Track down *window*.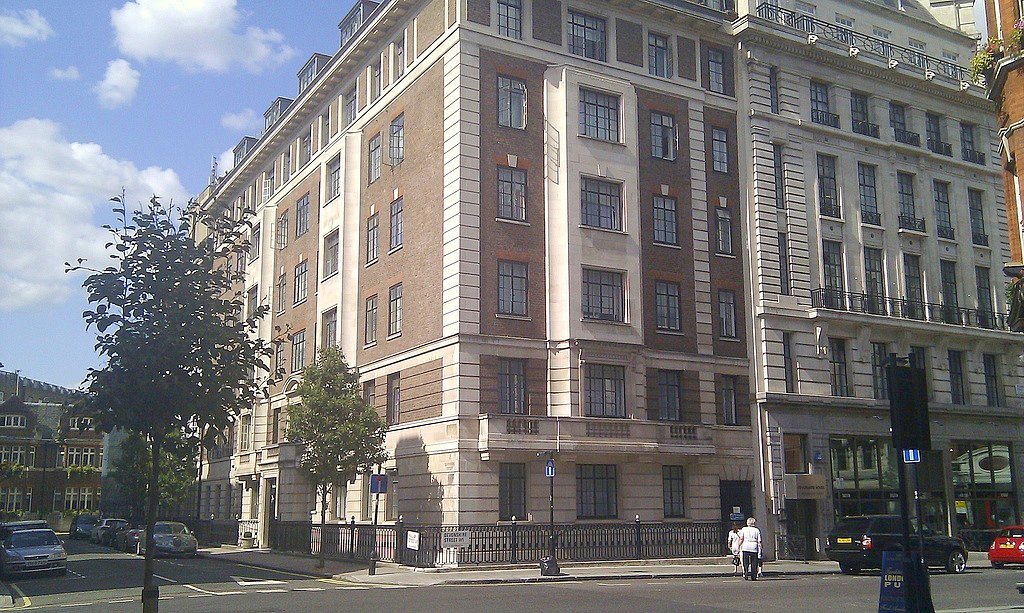
Tracked to {"x1": 648, "y1": 33, "x2": 670, "y2": 75}.
